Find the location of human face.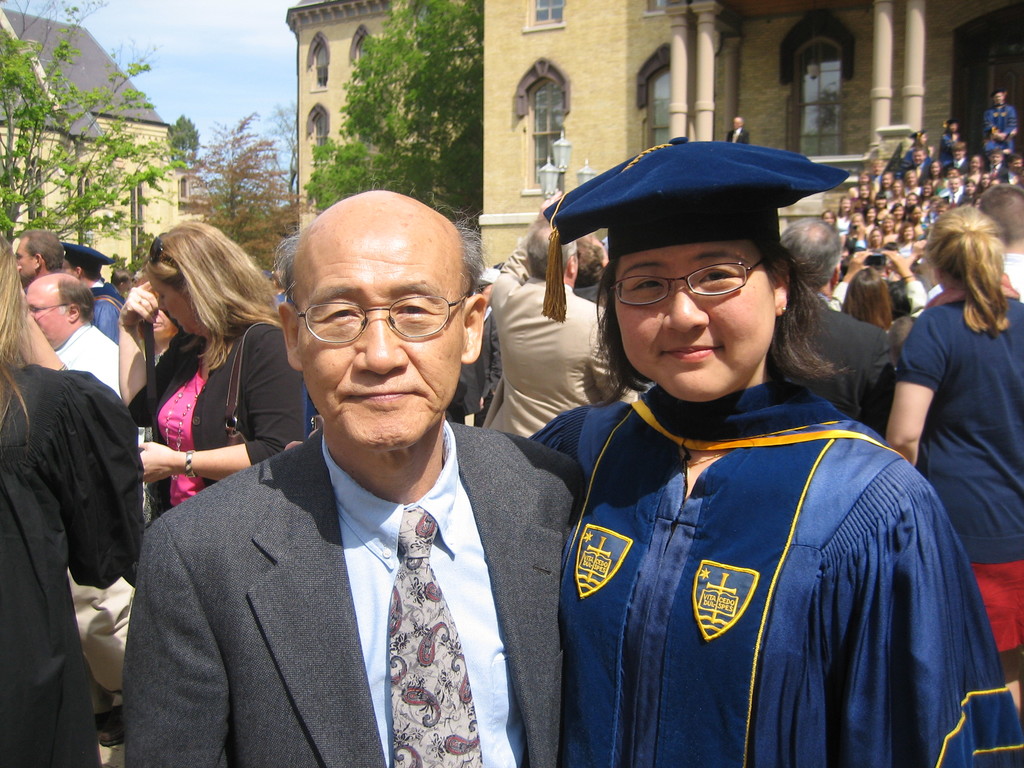
Location: 611 241 779 403.
